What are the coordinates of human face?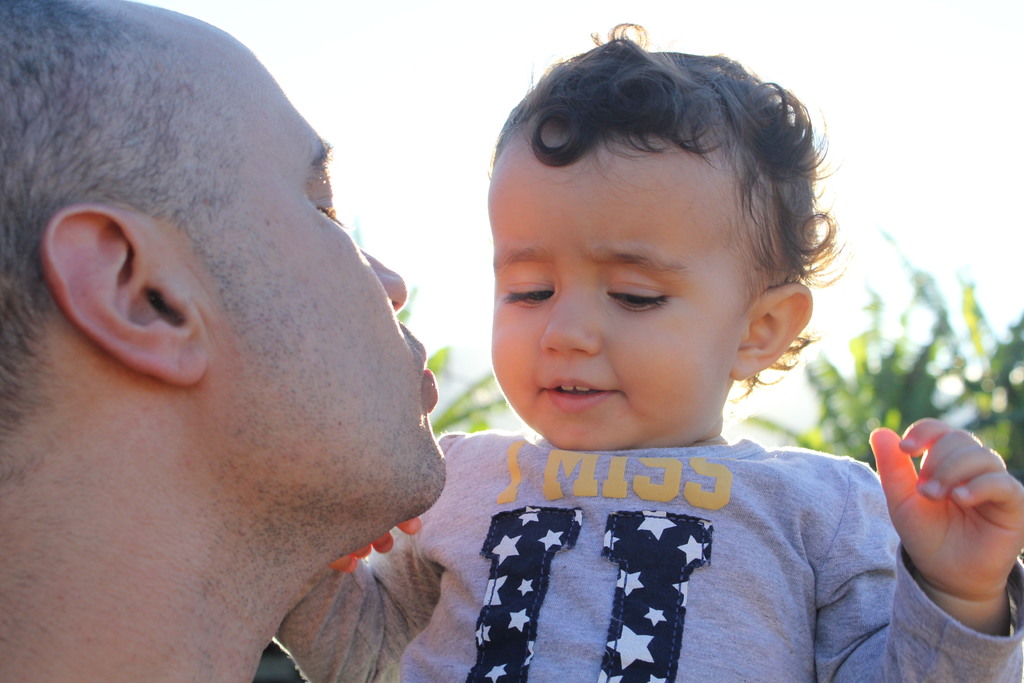
x1=488 y1=138 x2=747 y2=452.
